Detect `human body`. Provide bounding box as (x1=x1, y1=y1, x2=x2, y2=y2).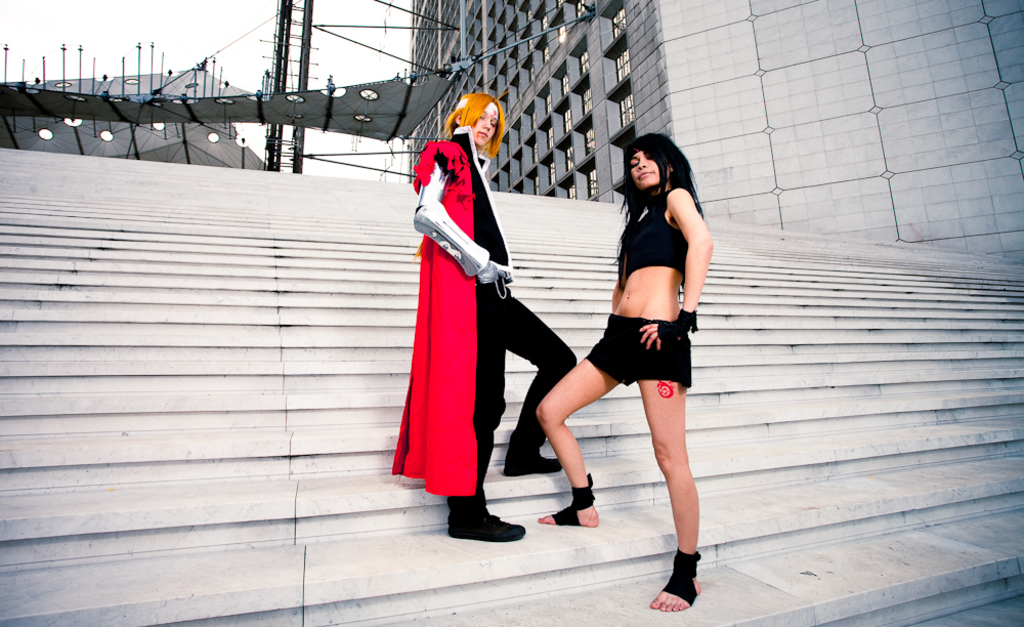
(x1=493, y1=138, x2=724, y2=569).
